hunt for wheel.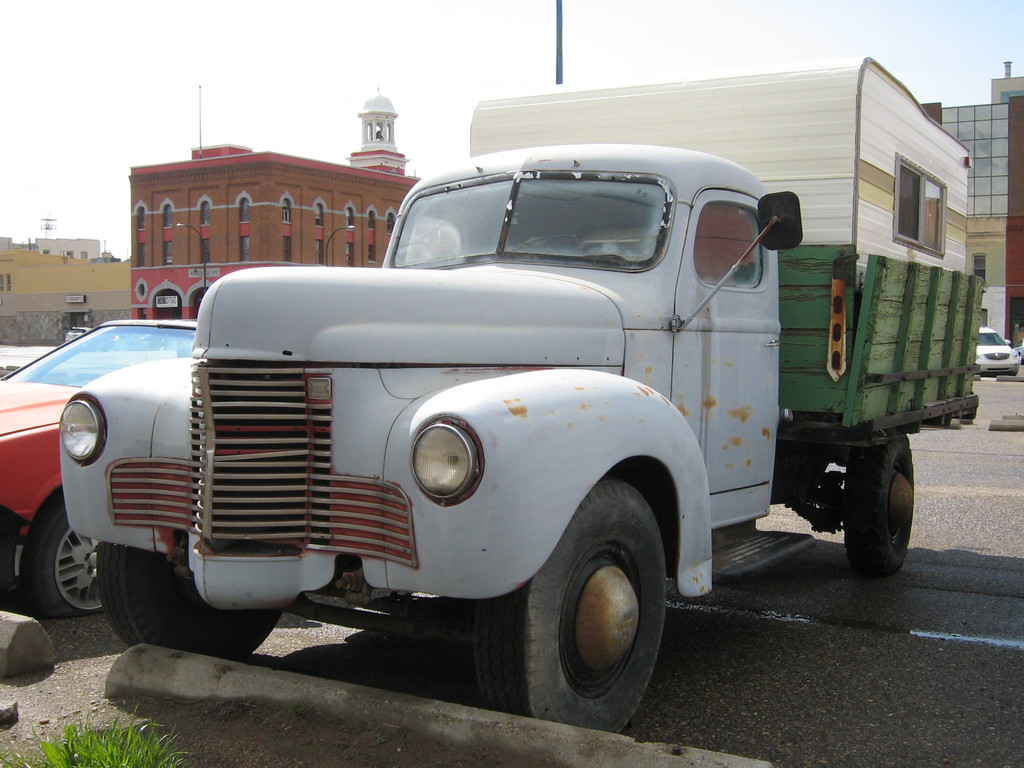
Hunted down at <bbox>502, 504, 676, 723</bbox>.
